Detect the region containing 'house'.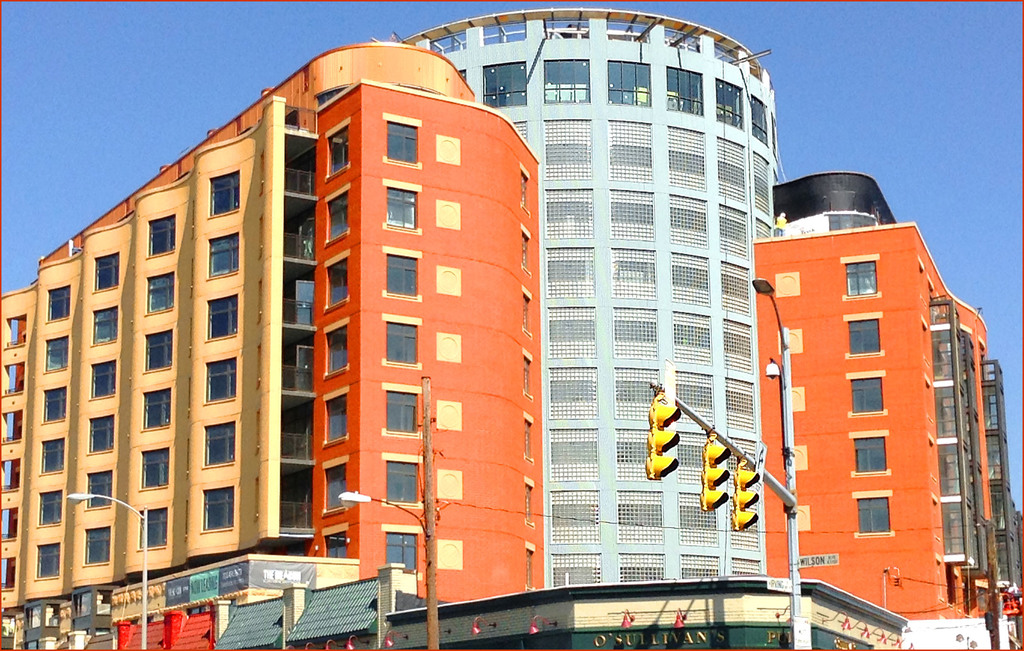
354/583/913/650.
